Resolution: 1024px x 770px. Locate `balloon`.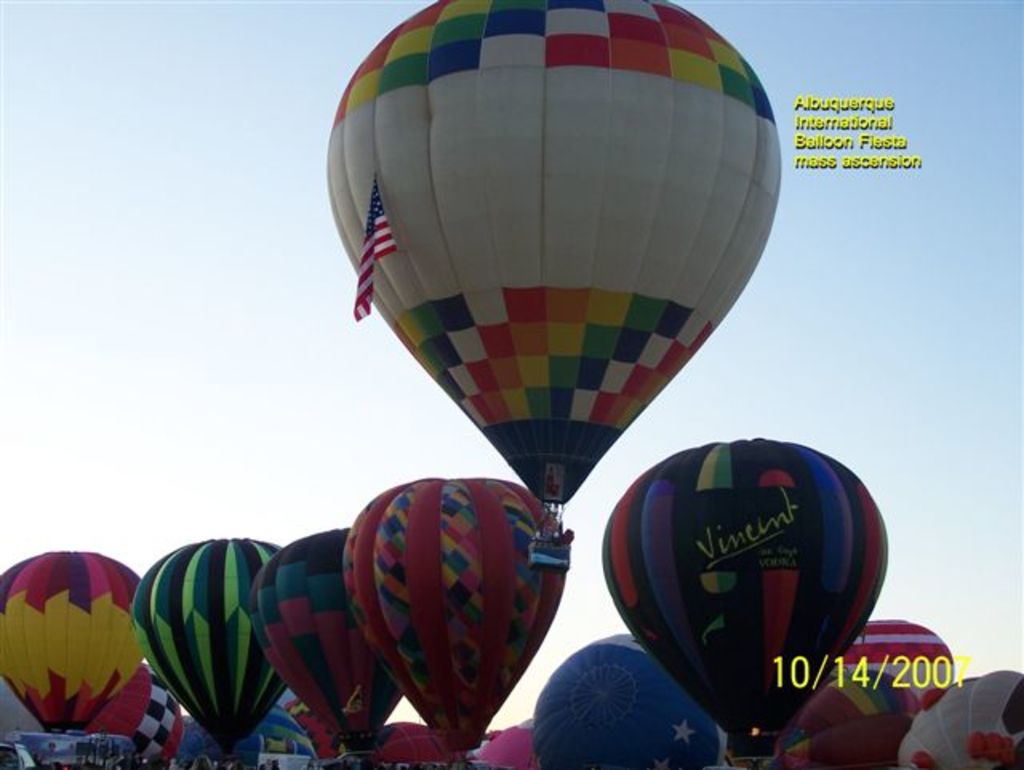
(339, 482, 566, 749).
